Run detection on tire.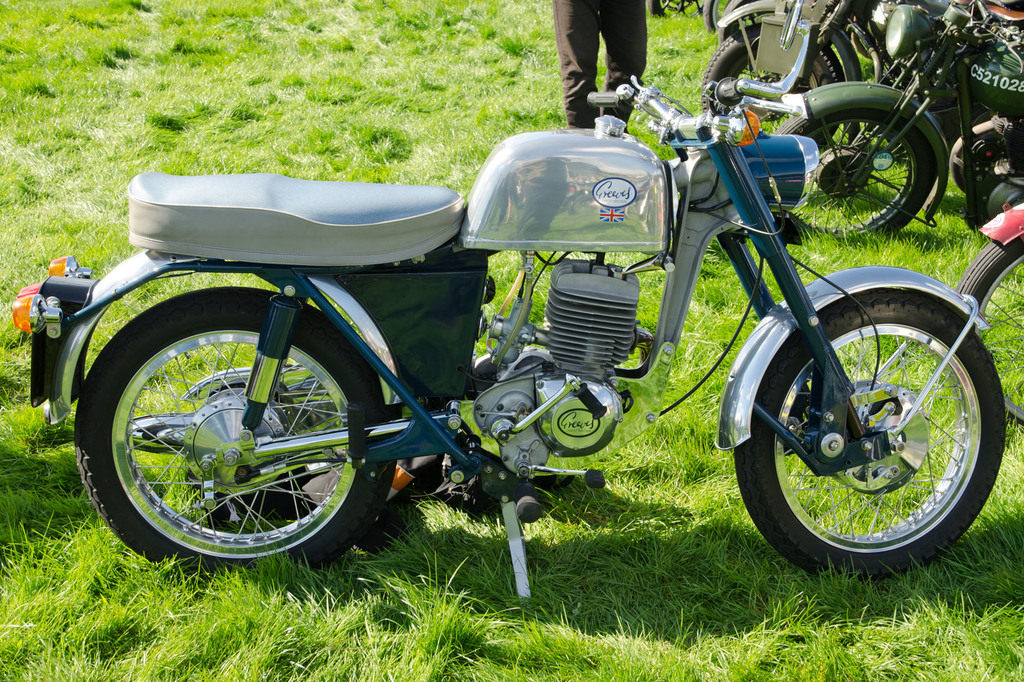
Result: select_region(647, 0, 691, 27).
